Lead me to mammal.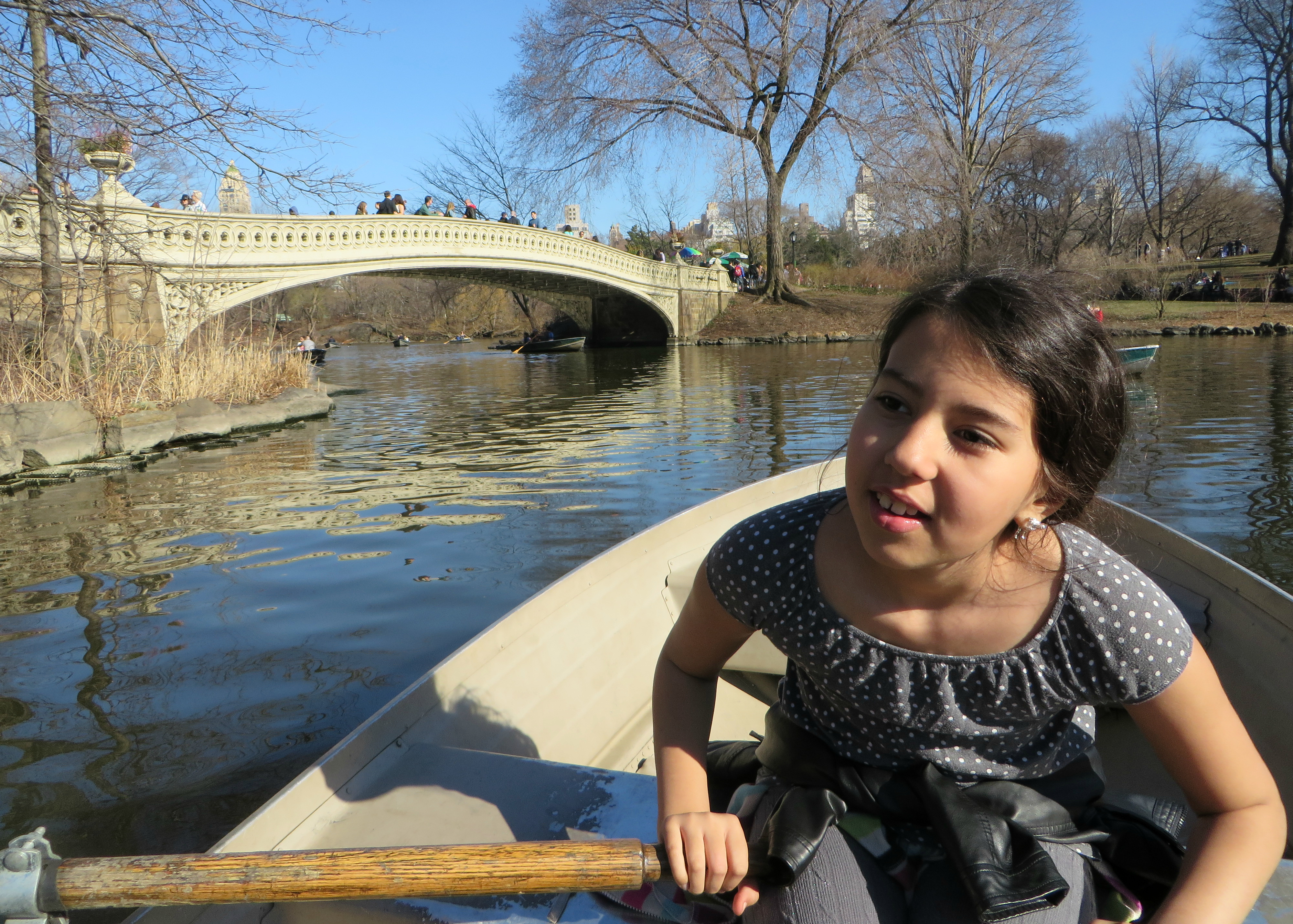
Lead to BBox(120, 62, 128, 69).
